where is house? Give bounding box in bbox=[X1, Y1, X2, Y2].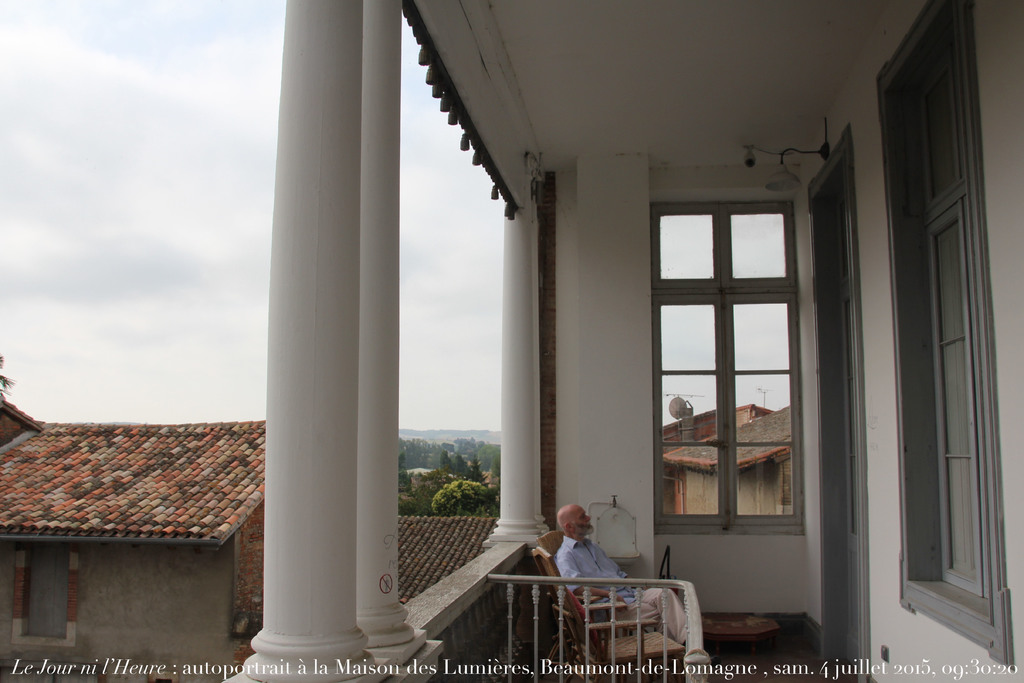
bbox=[397, 509, 499, 609].
